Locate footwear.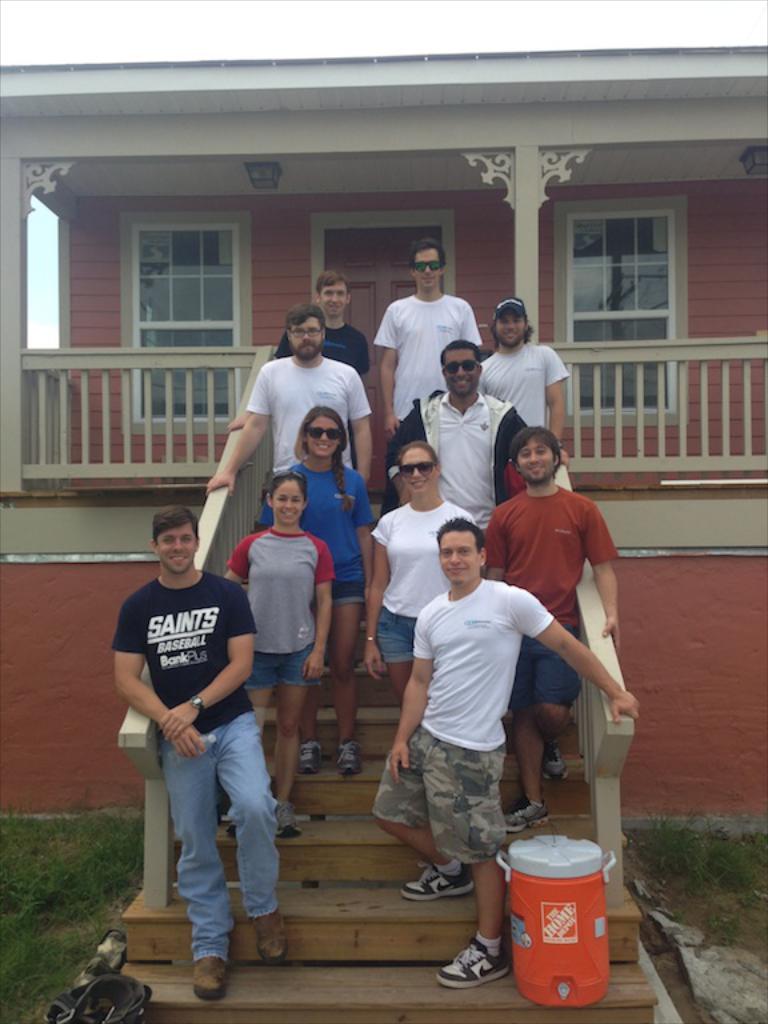
Bounding box: x1=507, y1=799, x2=553, y2=835.
